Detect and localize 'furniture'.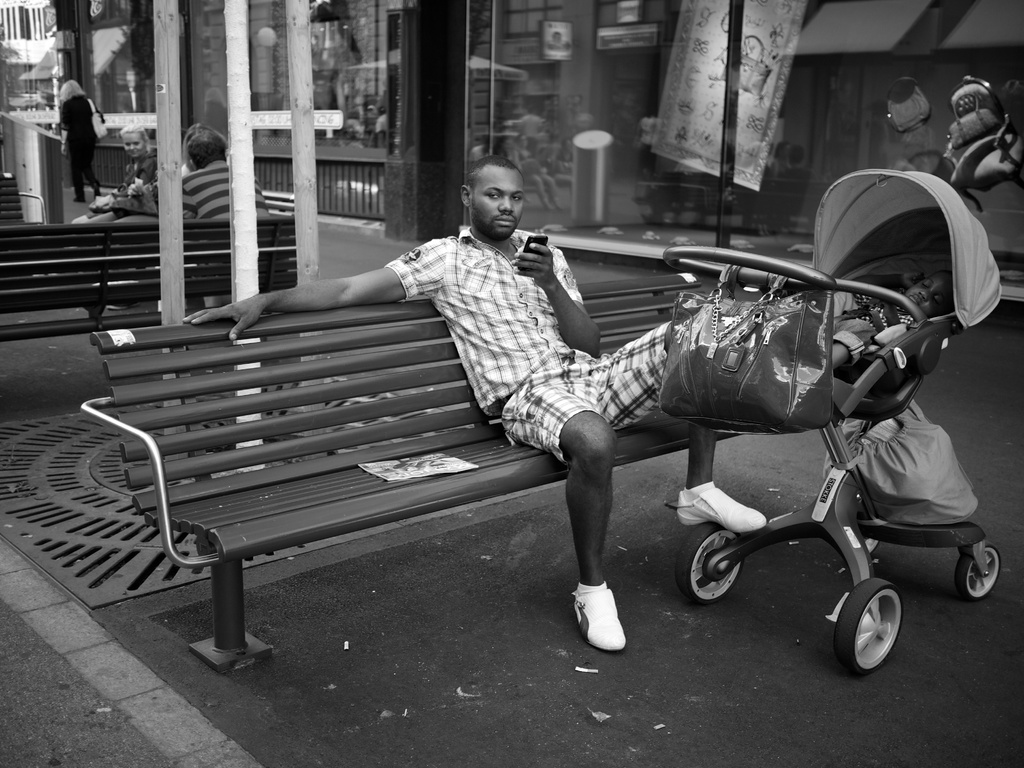
Localized at bbox(79, 333, 749, 678).
